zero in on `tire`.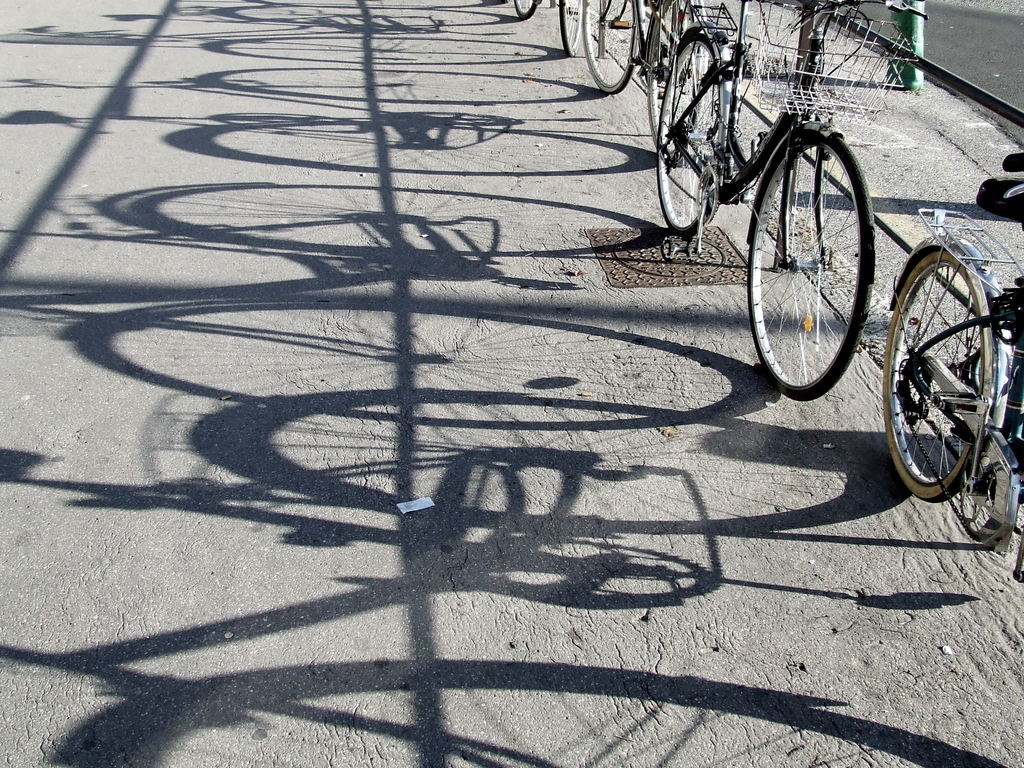
Zeroed in: 655,31,729,241.
